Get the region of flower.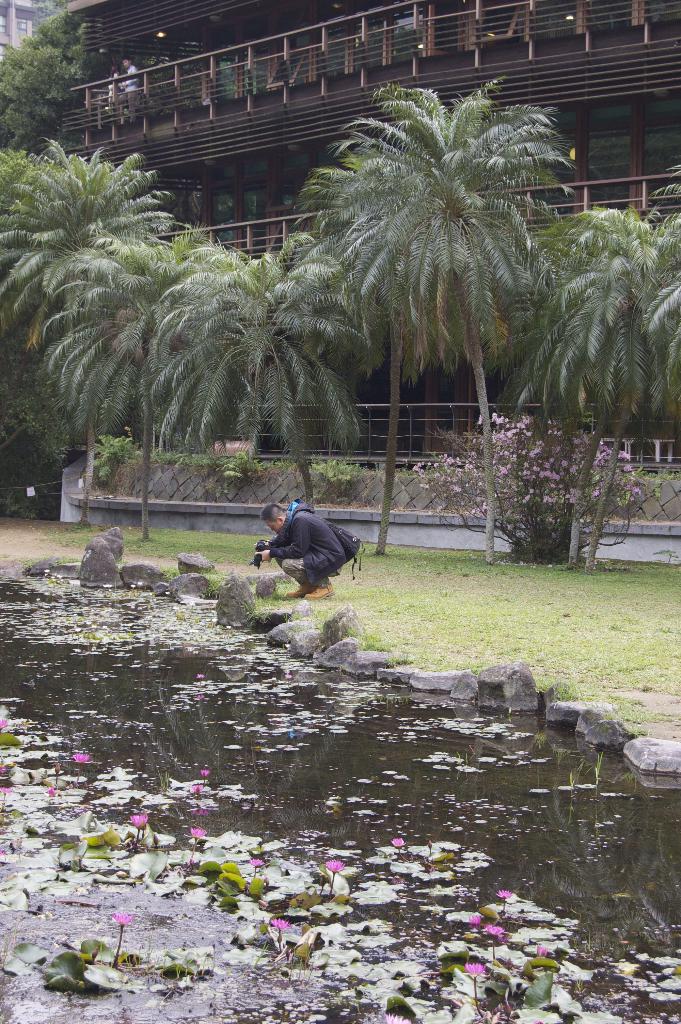
{"x1": 465, "y1": 967, "x2": 484, "y2": 972}.
